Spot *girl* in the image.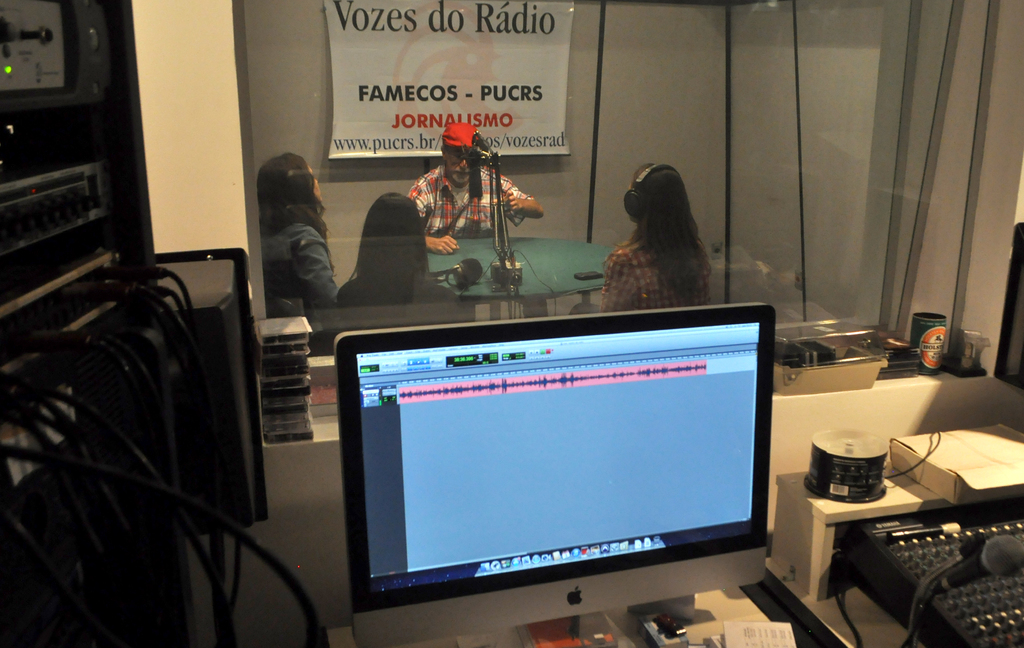
*girl* found at BBox(335, 184, 455, 308).
